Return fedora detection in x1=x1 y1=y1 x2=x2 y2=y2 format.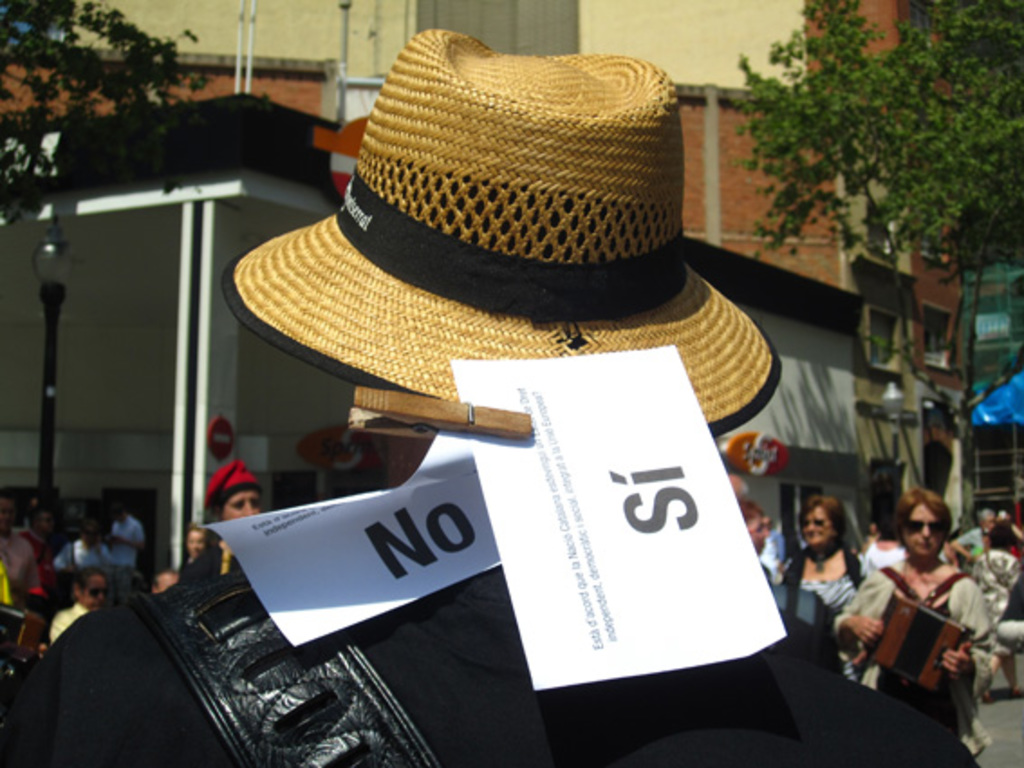
x1=219 y1=29 x2=787 y2=441.
